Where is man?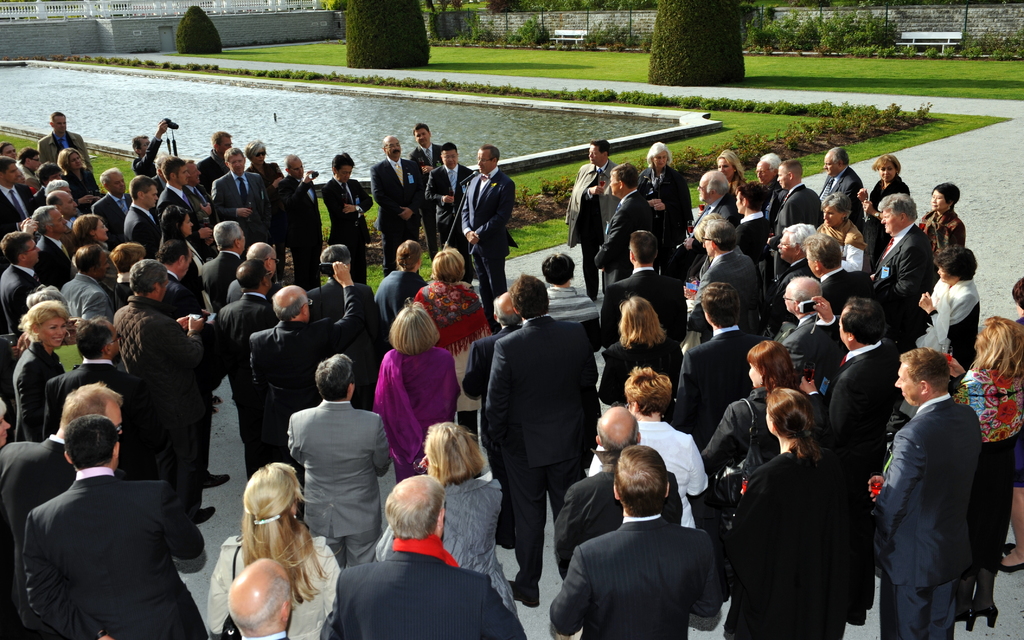
x1=193 y1=129 x2=236 y2=187.
